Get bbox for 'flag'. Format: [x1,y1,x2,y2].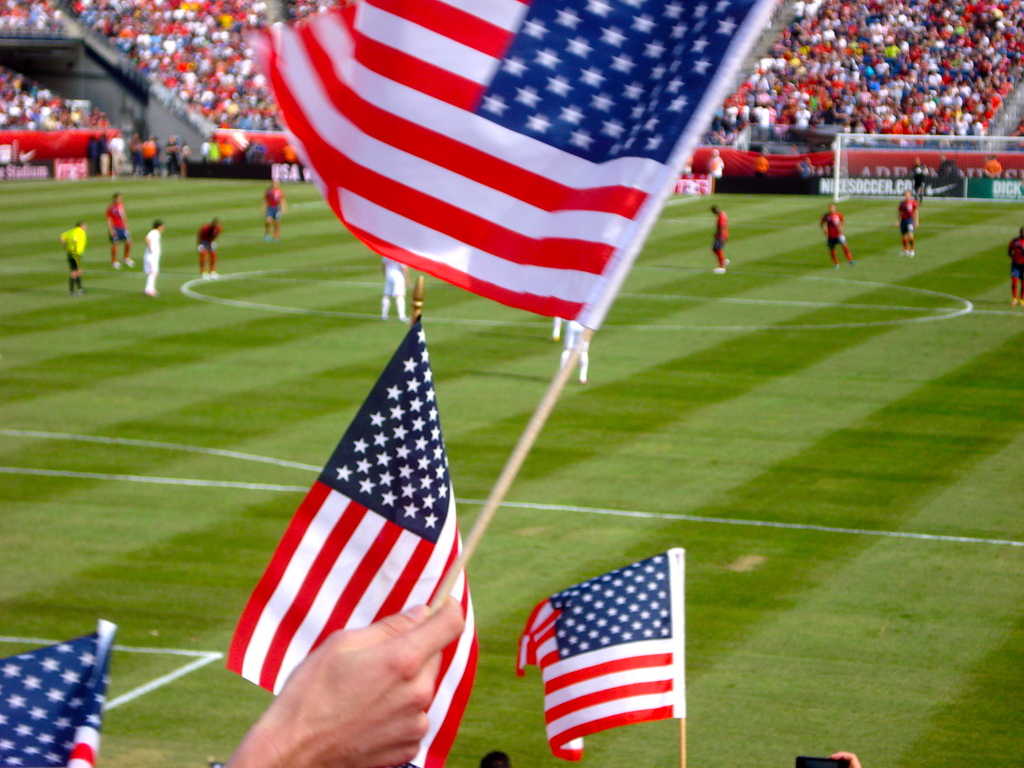
[245,0,760,369].
